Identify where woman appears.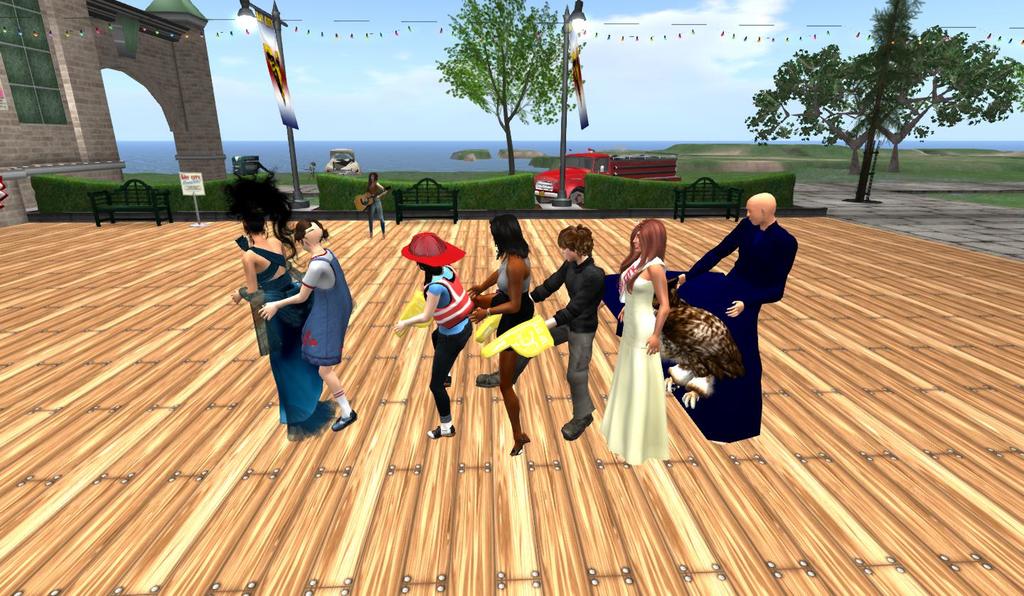
Appears at [394,227,478,439].
